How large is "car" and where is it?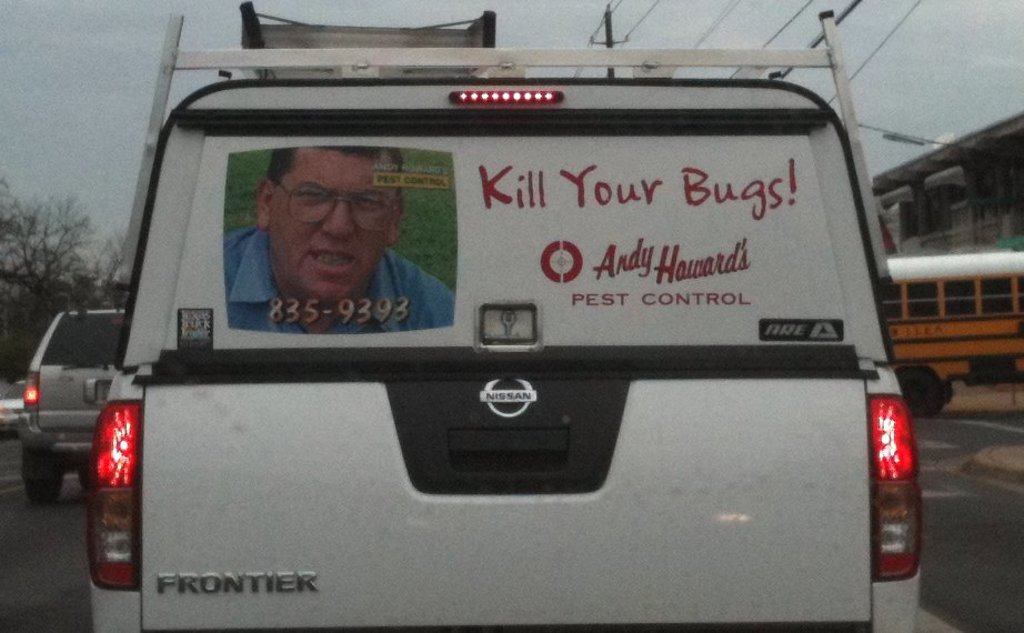
Bounding box: detection(88, 10, 926, 632).
